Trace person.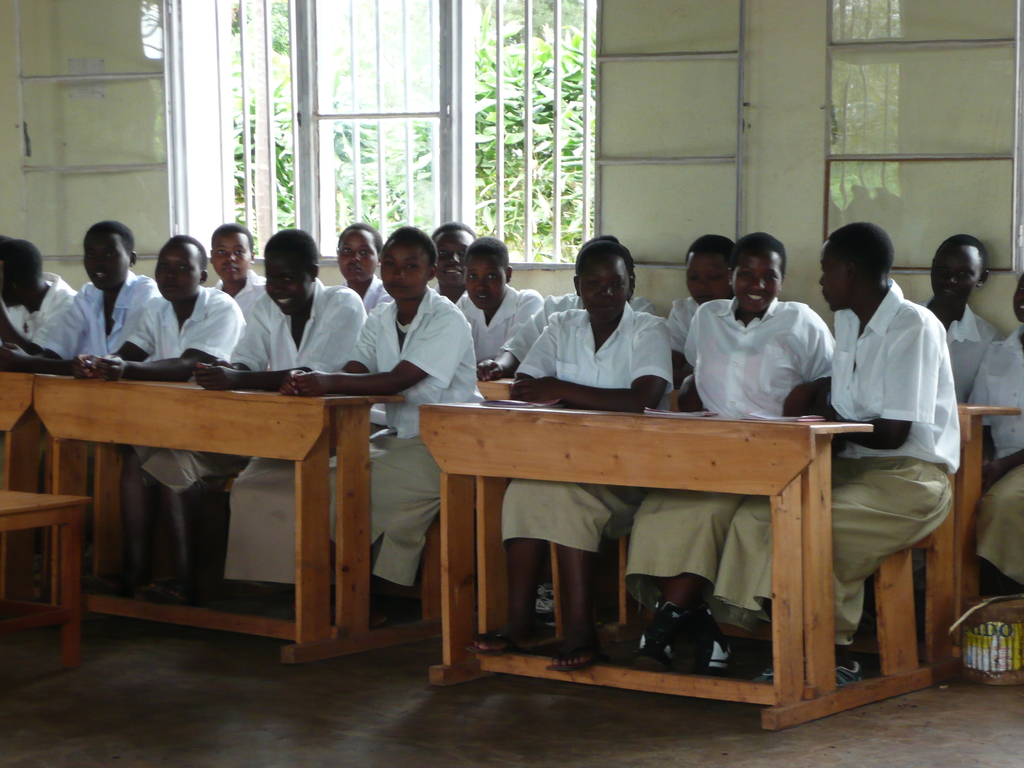
Traced to {"left": 968, "top": 268, "right": 1023, "bottom": 618}.
